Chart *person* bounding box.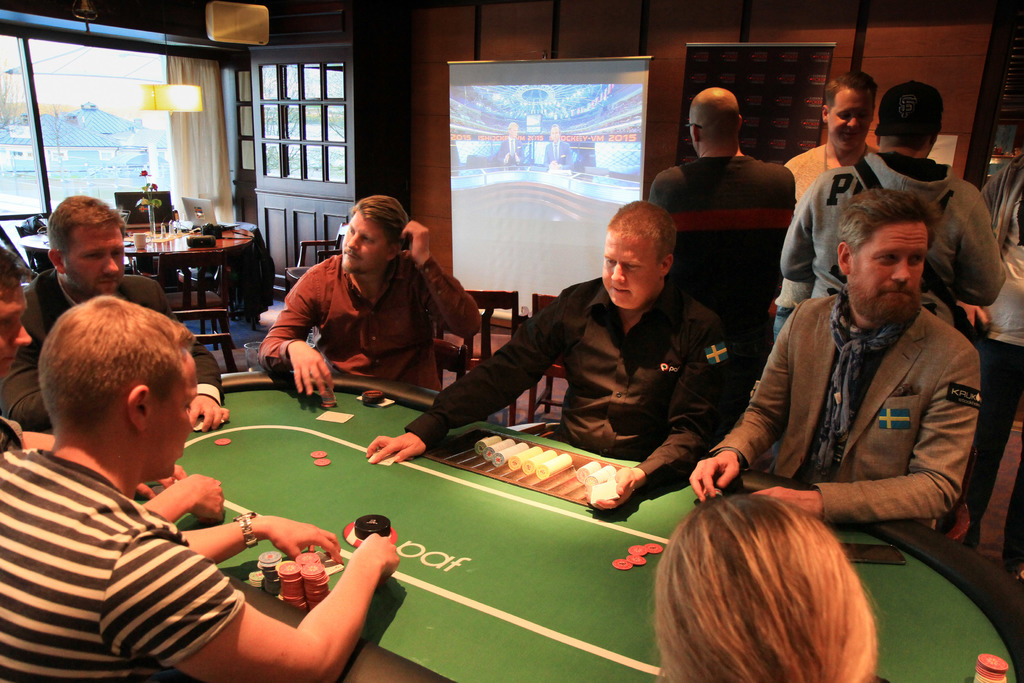
Charted: bbox=(0, 242, 224, 523).
